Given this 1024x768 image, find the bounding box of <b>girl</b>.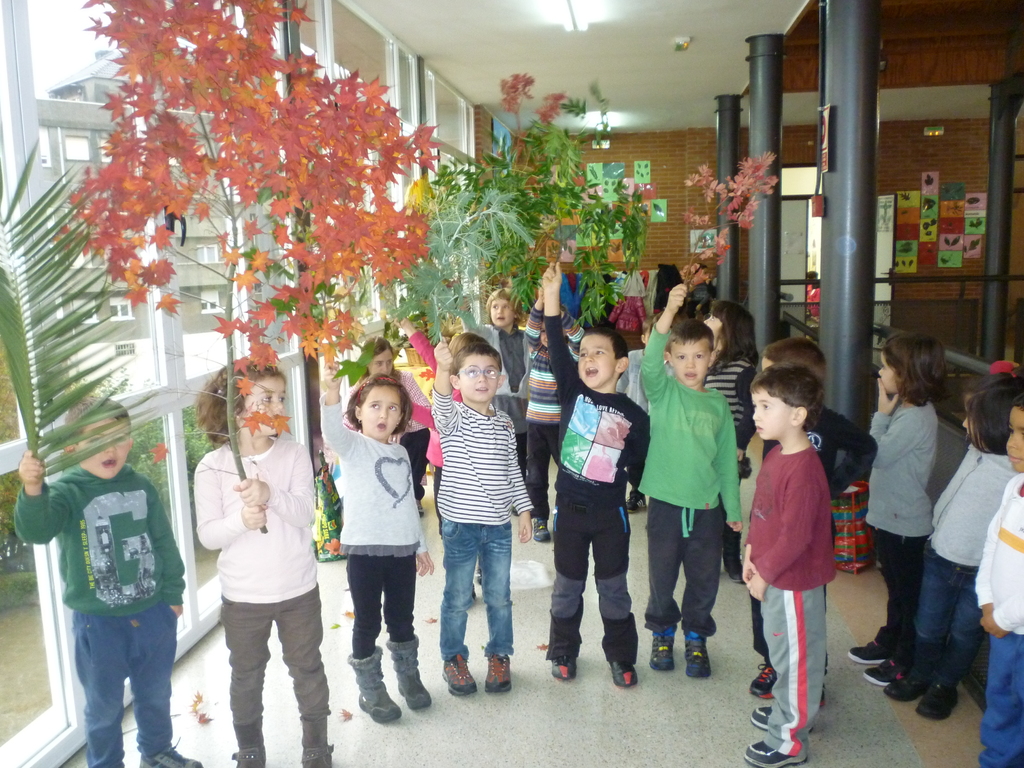
locate(852, 337, 949, 681).
